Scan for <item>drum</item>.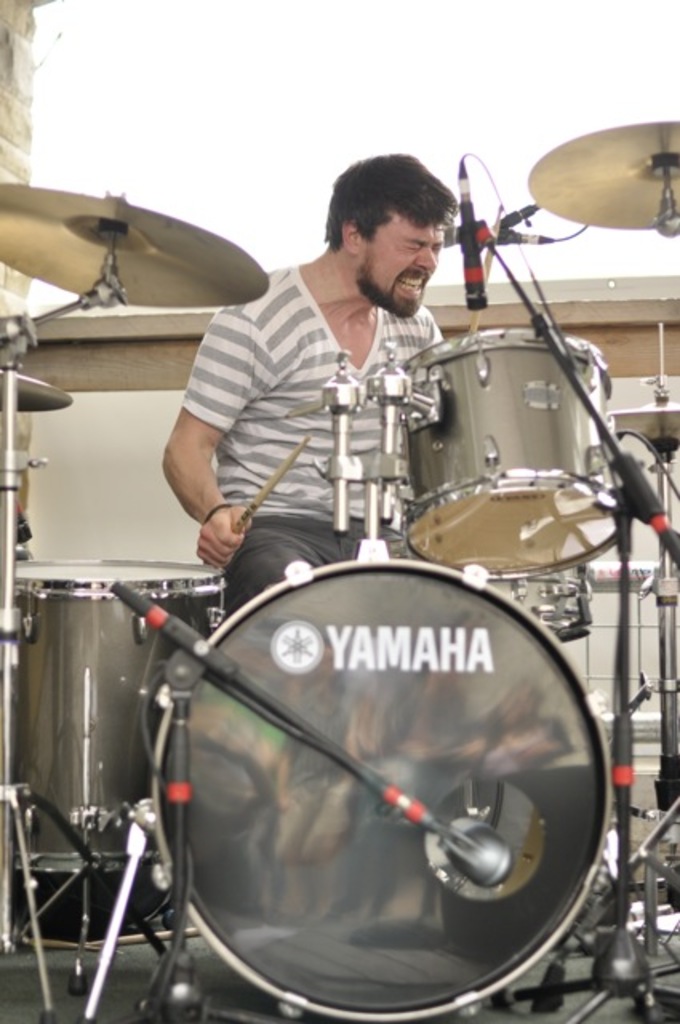
Scan result: pyautogui.locateOnScreen(147, 554, 614, 1021).
